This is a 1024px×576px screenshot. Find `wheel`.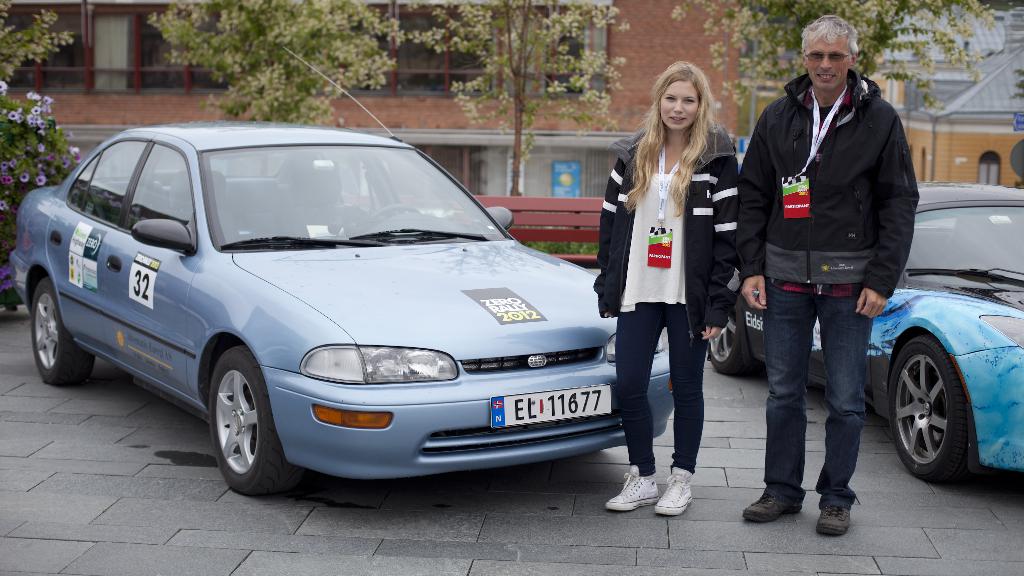
Bounding box: bbox=[209, 343, 290, 502].
